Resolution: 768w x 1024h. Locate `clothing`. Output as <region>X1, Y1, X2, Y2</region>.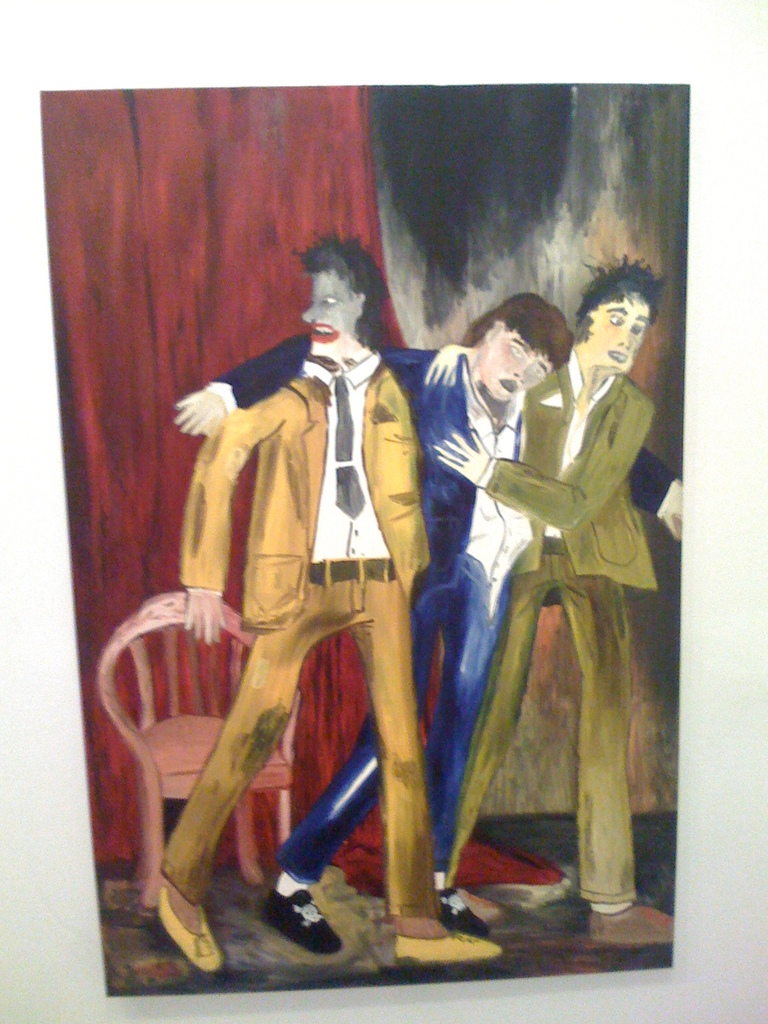
<region>164, 358, 458, 932</region>.
